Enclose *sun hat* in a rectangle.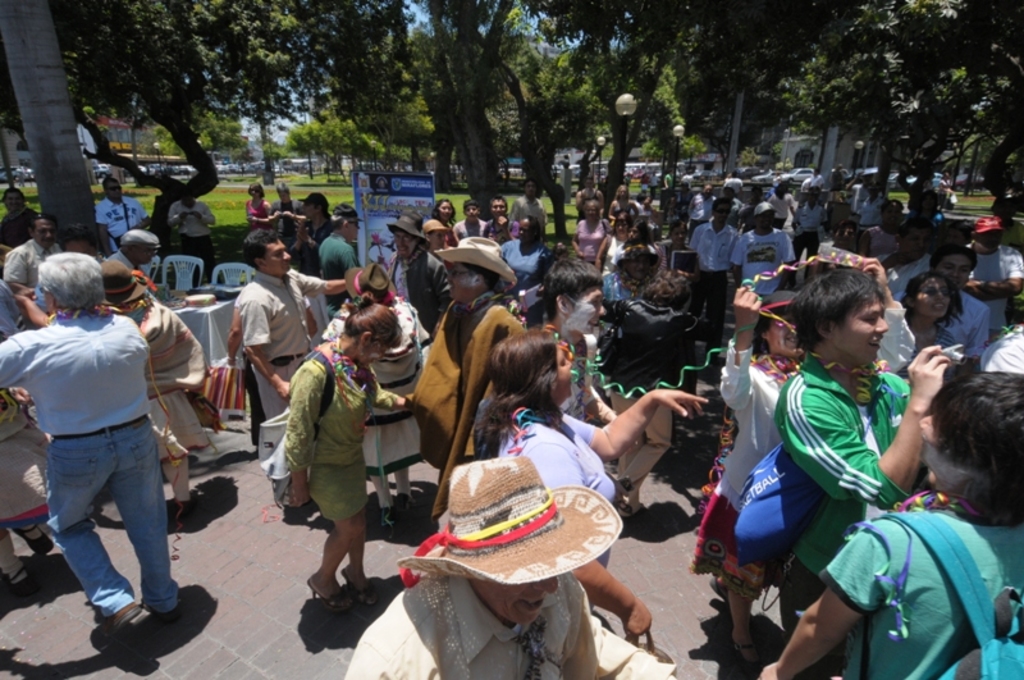
l=118, t=222, r=163, b=254.
